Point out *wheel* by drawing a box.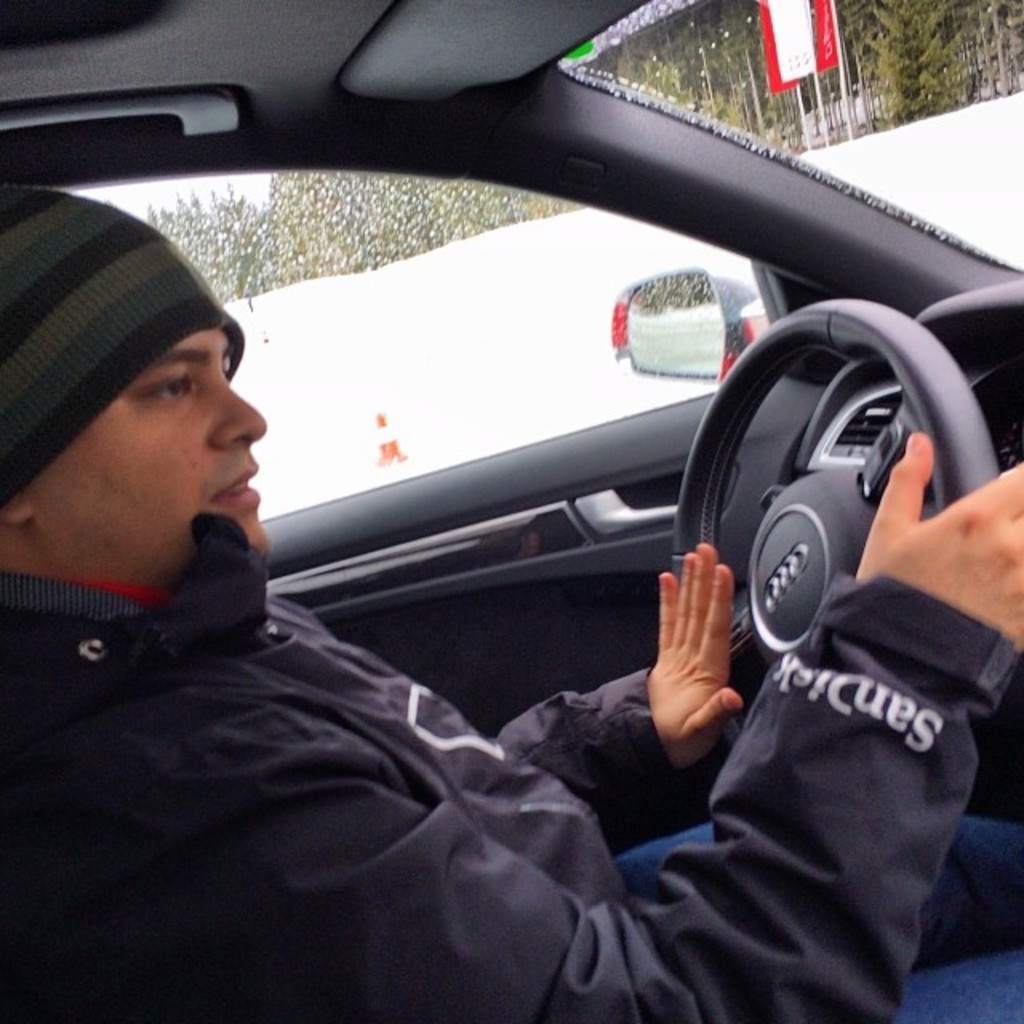
{"x1": 709, "y1": 326, "x2": 922, "y2": 718}.
